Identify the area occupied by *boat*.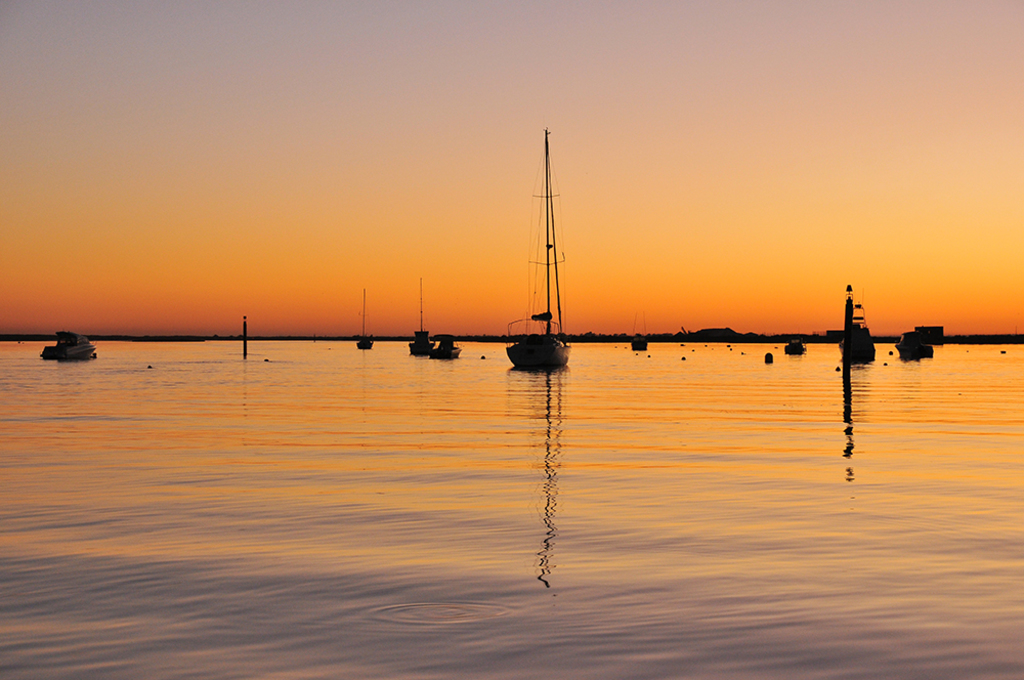
Area: bbox=[787, 338, 797, 354].
